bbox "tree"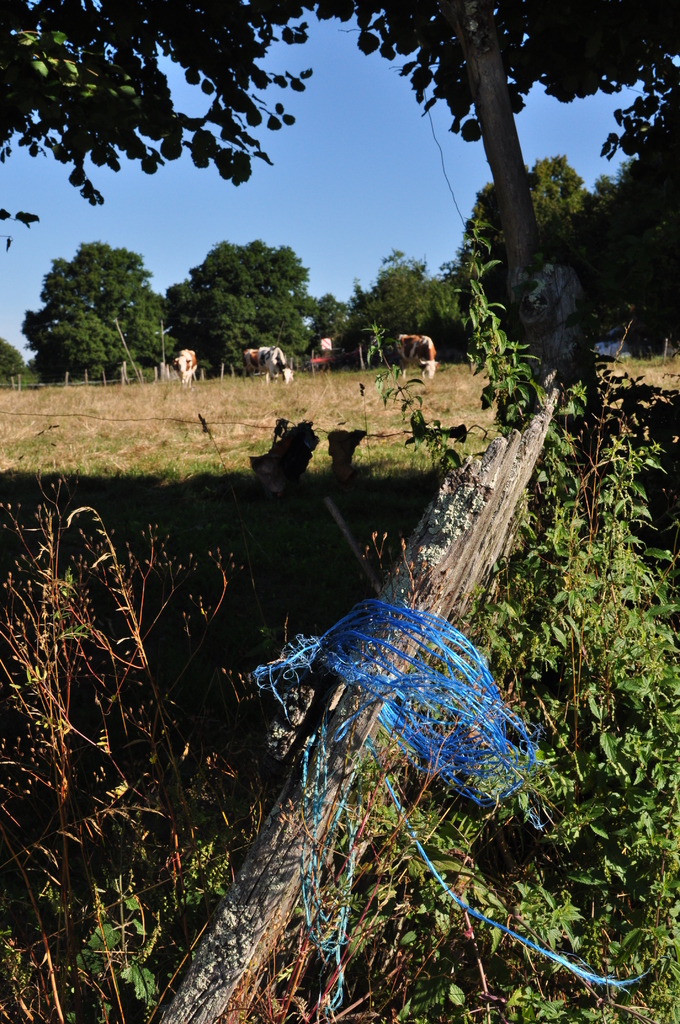
<box>156,282,189,338</box>
